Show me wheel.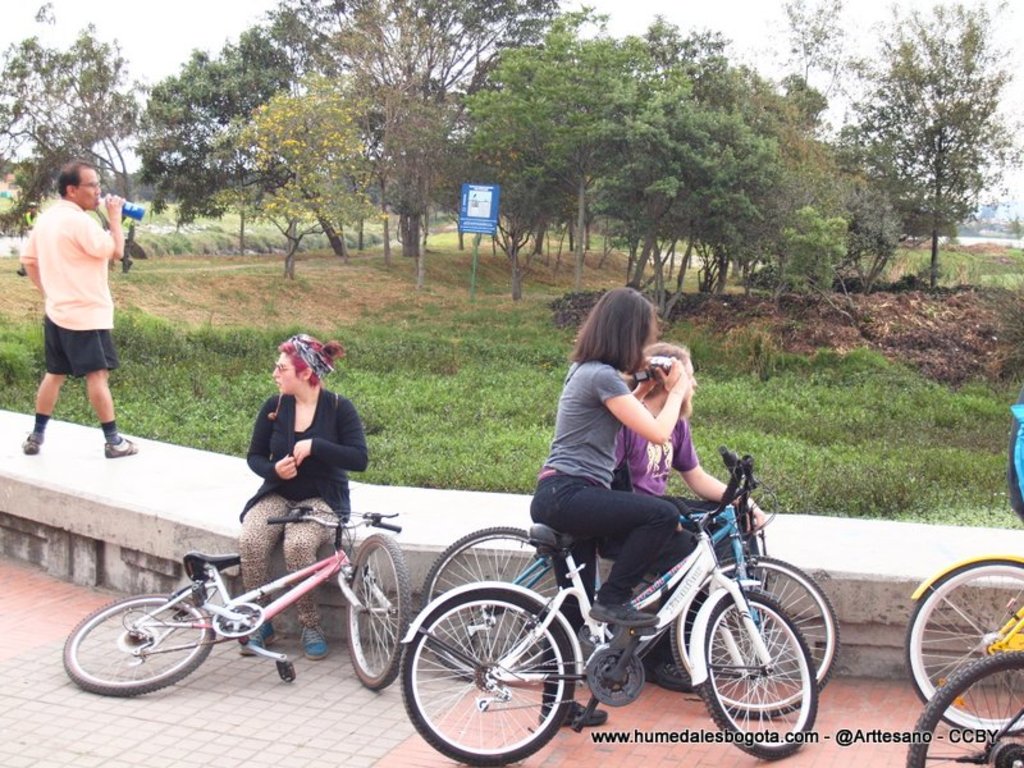
wheel is here: locate(343, 529, 411, 692).
